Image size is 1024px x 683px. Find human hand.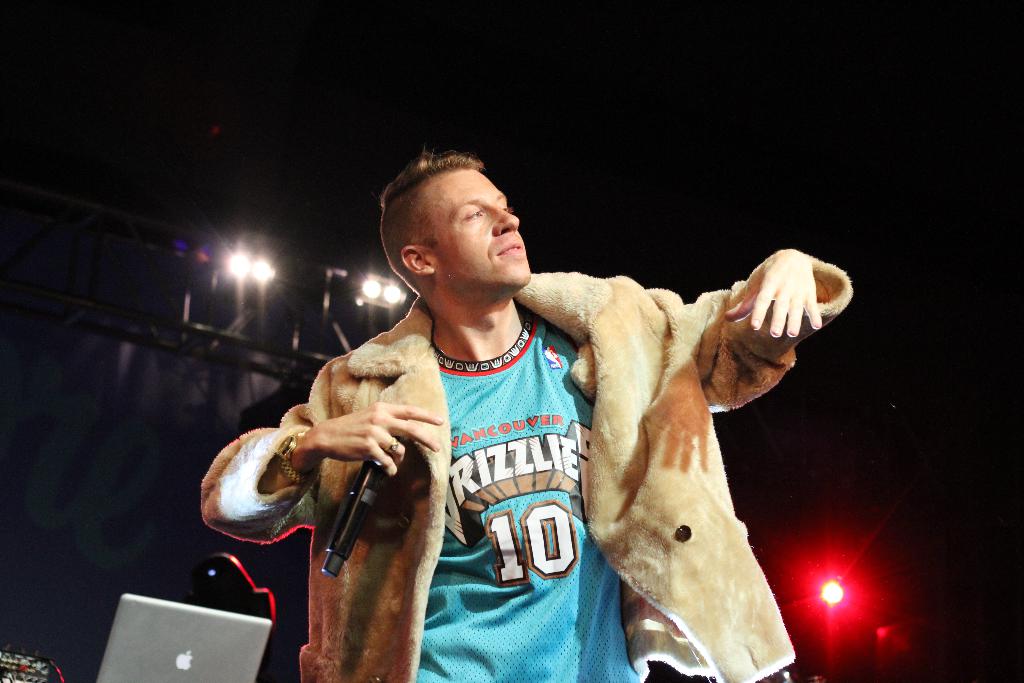
locate(735, 242, 850, 363).
